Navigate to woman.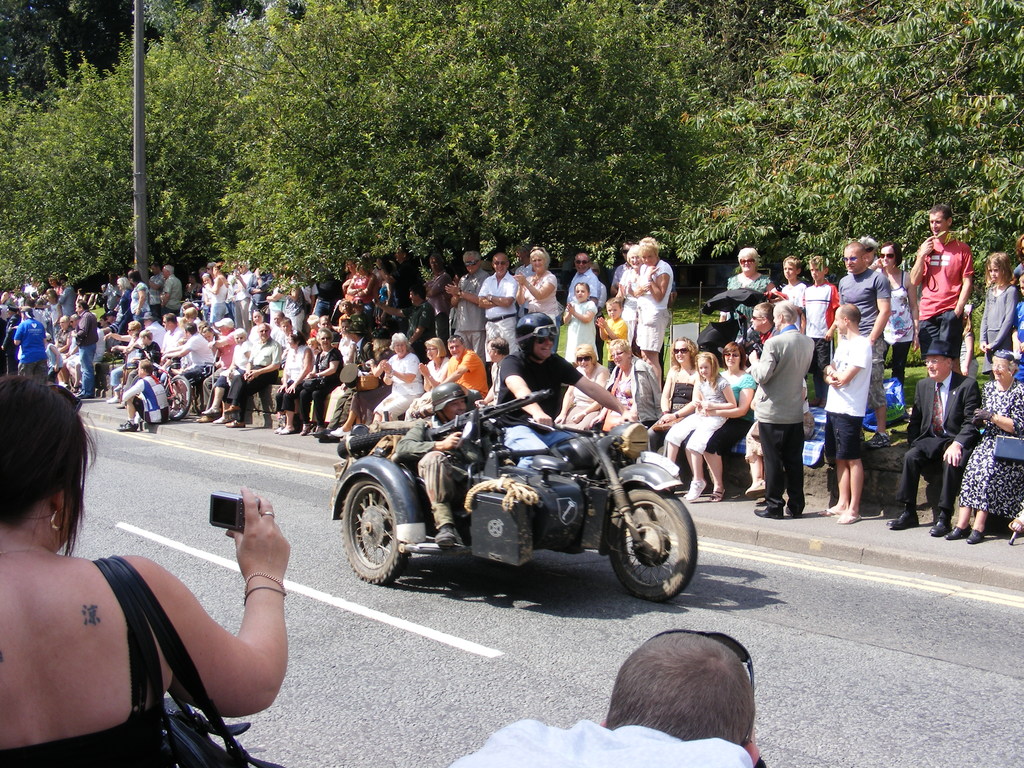
Navigation target: bbox(342, 258, 356, 298).
